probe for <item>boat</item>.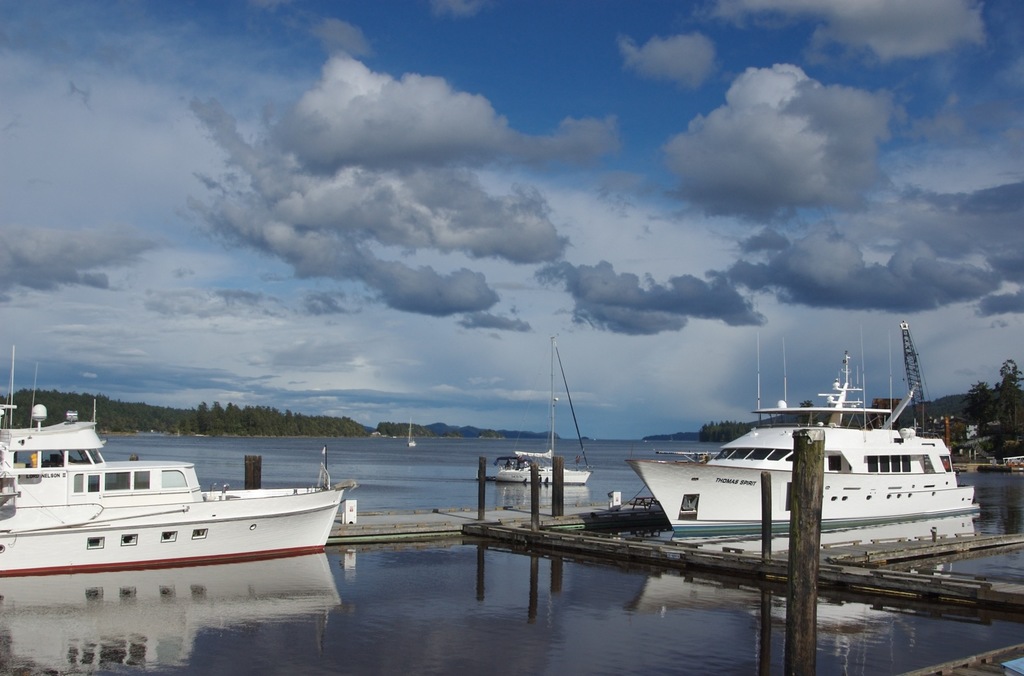
Probe result: box(477, 335, 595, 487).
